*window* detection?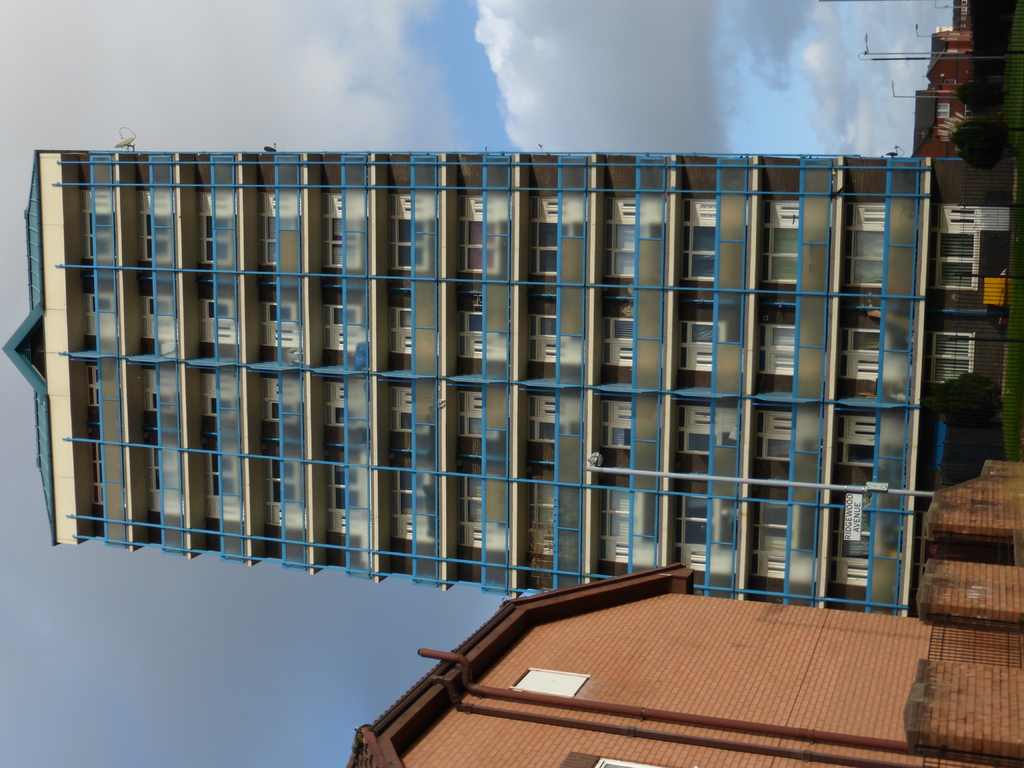
bbox=(604, 321, 645, 339)
